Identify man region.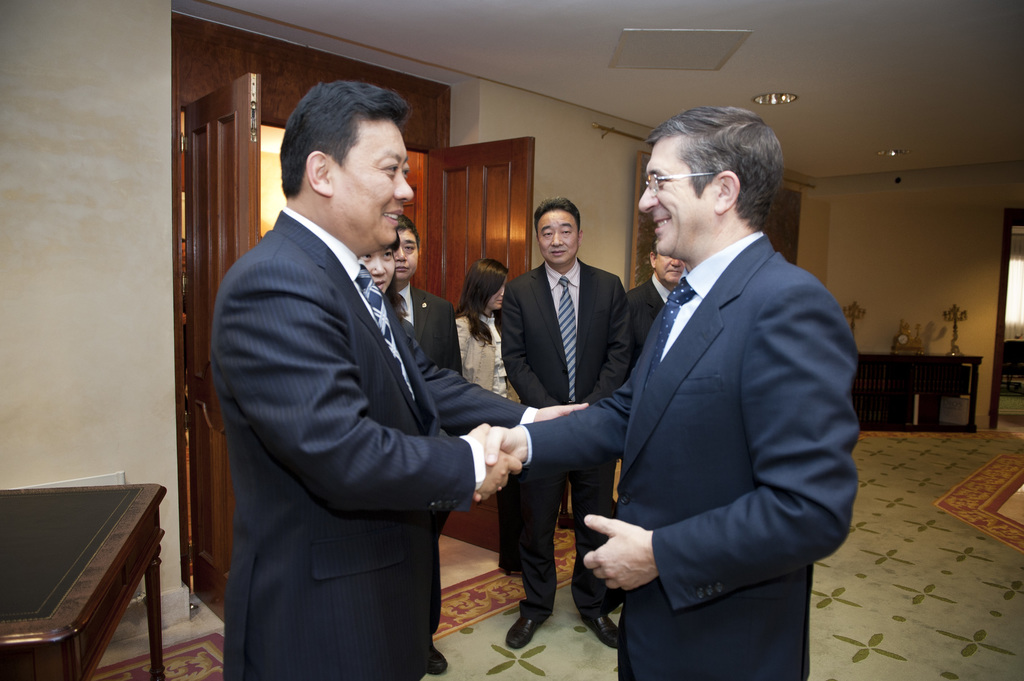
Region: rect(394, 214, 462, 675).
